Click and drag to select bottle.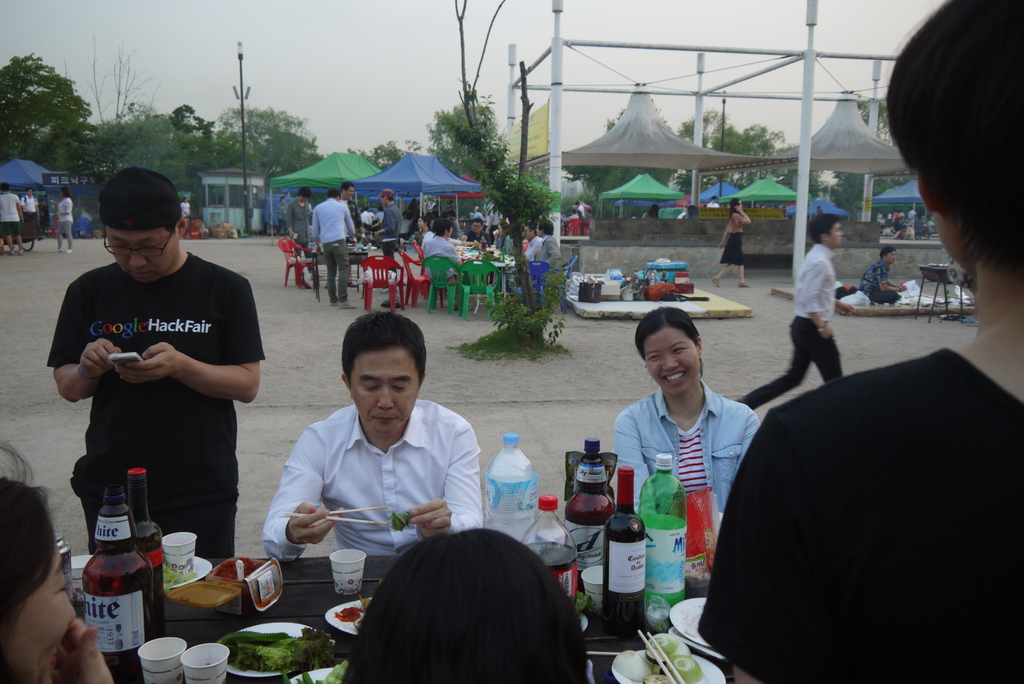
Selection: 81 486 156 674.
